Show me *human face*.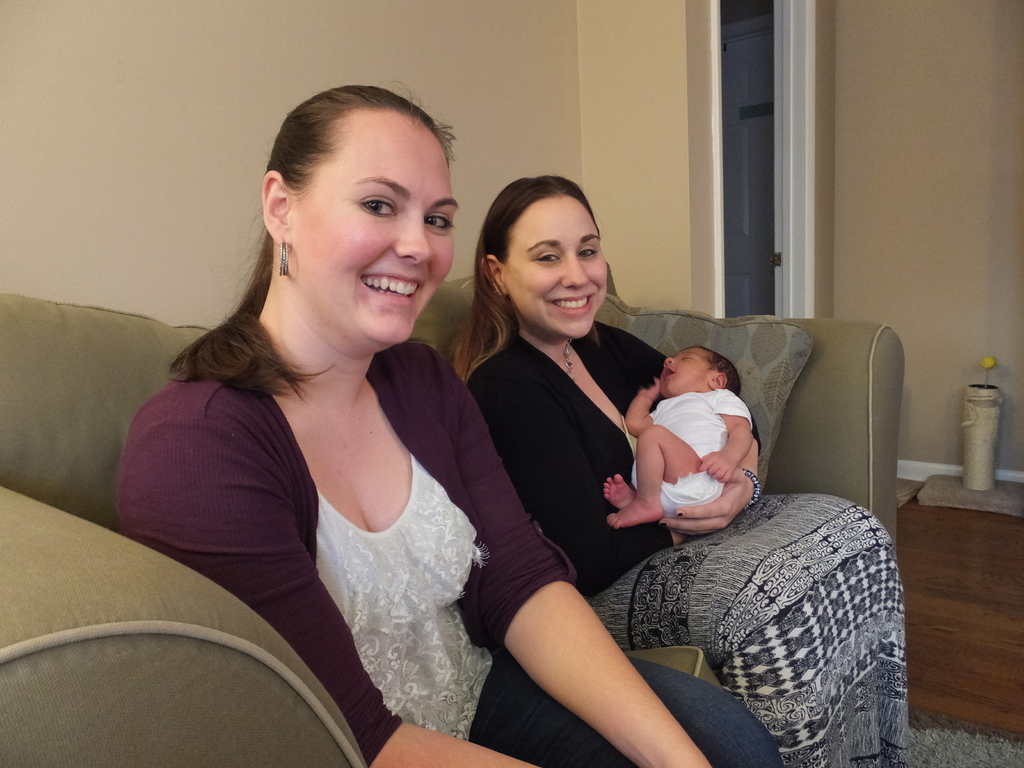
*human face* is here: (663, 344, 698, 392).
